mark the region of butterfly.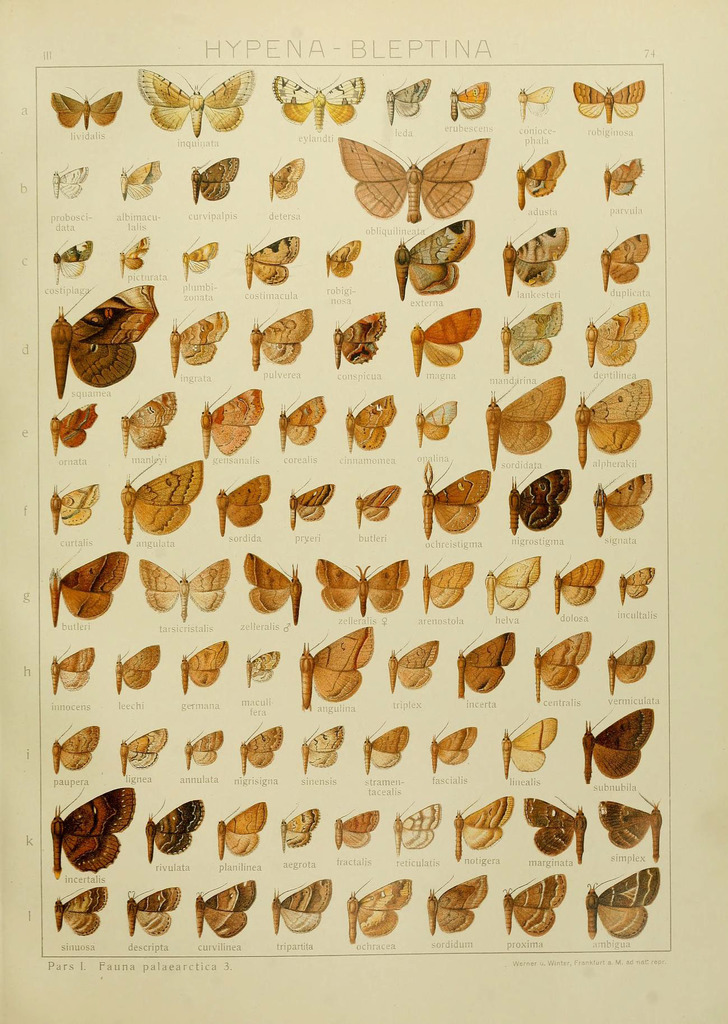
Region: rect(618, 561, 654, 604).
